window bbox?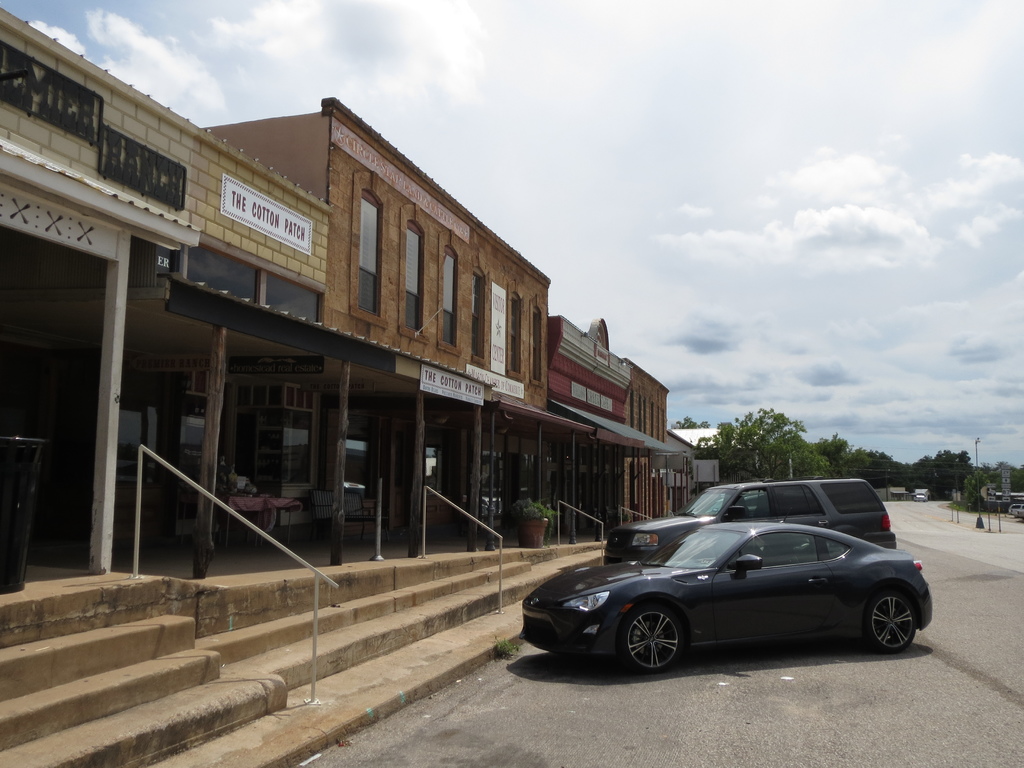
region(534, 307, 544, 383)
